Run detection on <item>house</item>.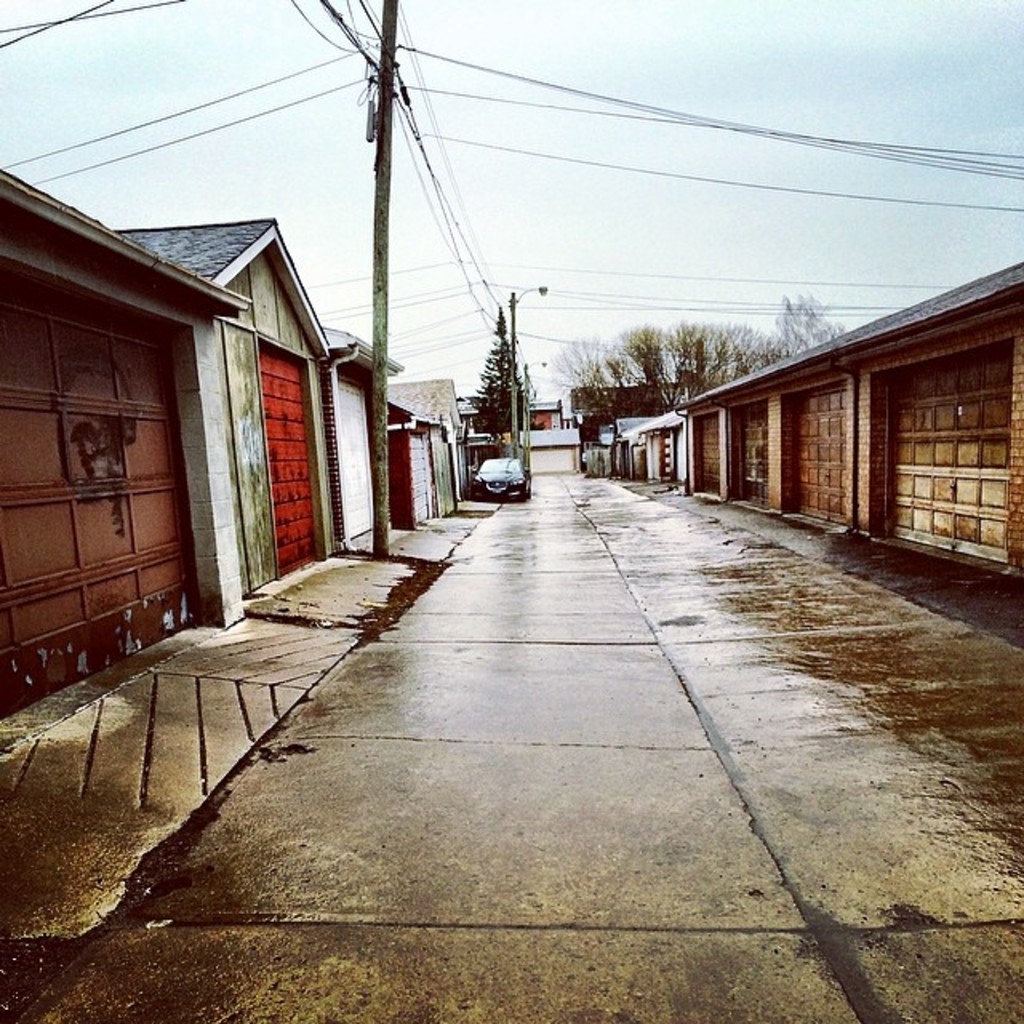
Result: [x1=459, y1=395, x2=494, y2=494].
